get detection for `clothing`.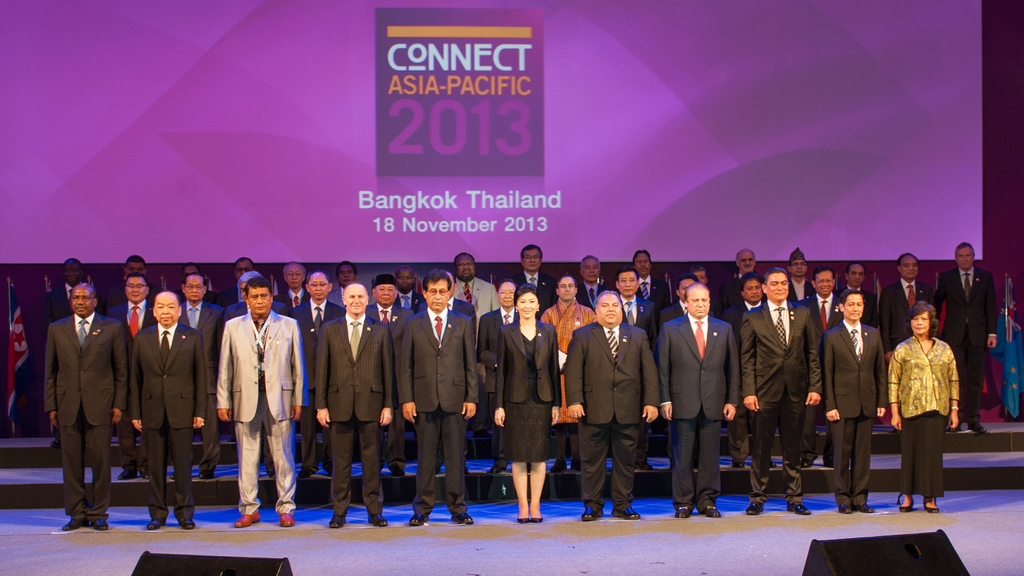
Detection: l=889, t=283, r=943, b=335.
